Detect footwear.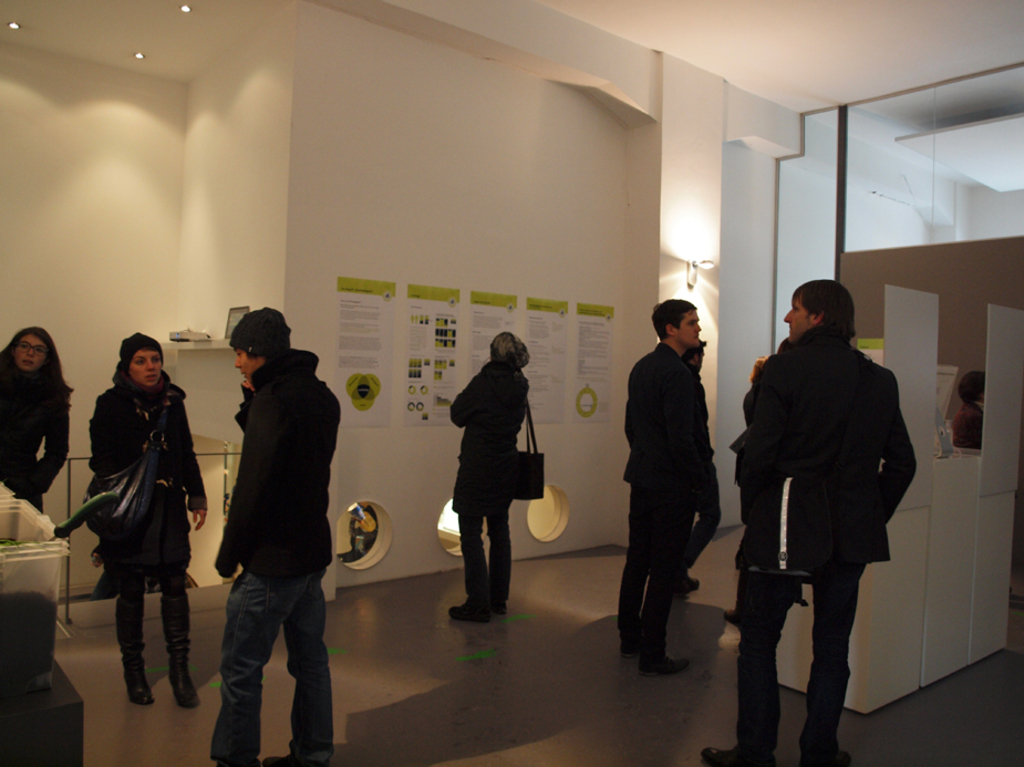
Detected at [723,605,742,625].
